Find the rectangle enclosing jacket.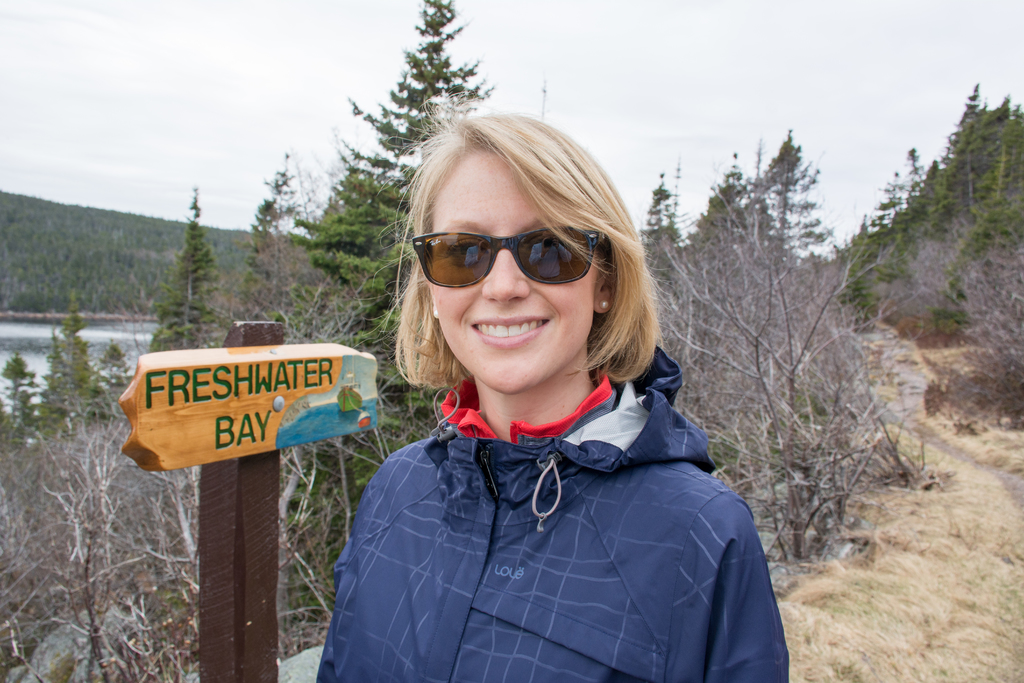
[294,325,790,682].
